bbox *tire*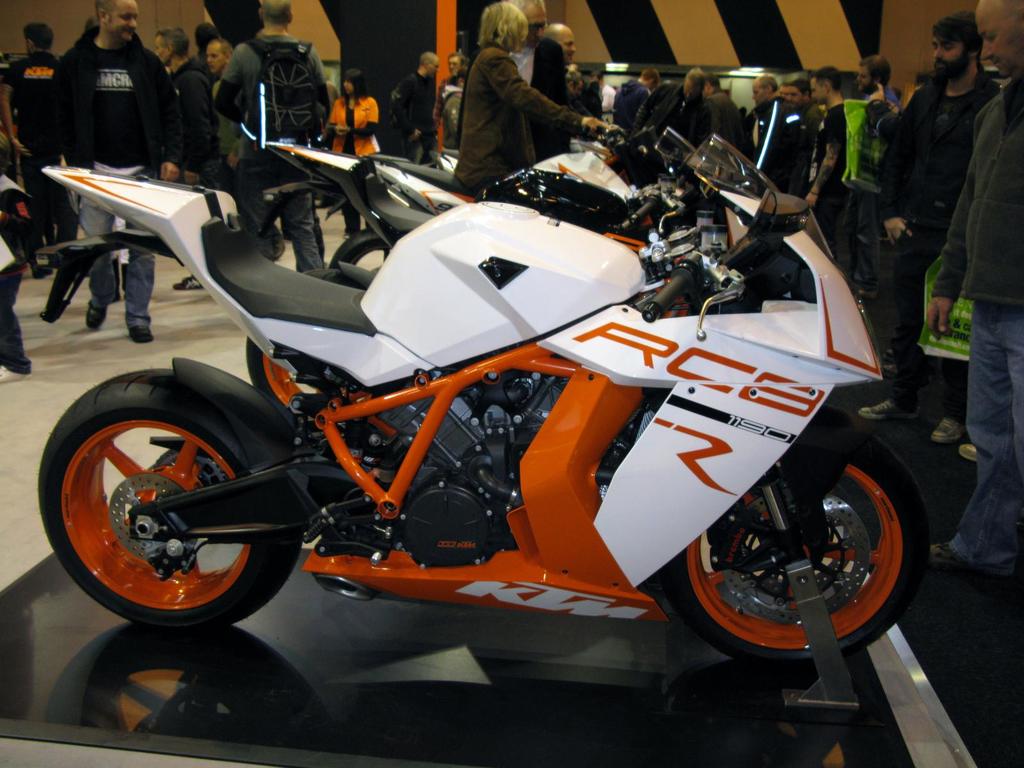
x1=661 y1=435 x2=927 y2=679
